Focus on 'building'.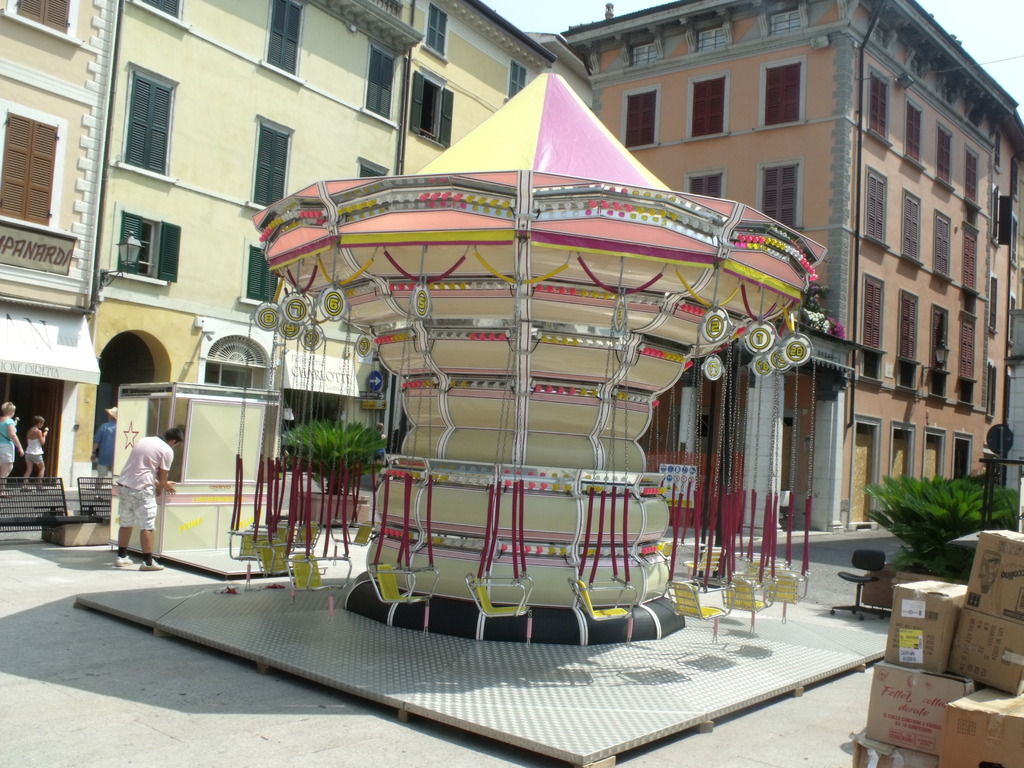
Focused at Rect(71, 0, 596, 485).
